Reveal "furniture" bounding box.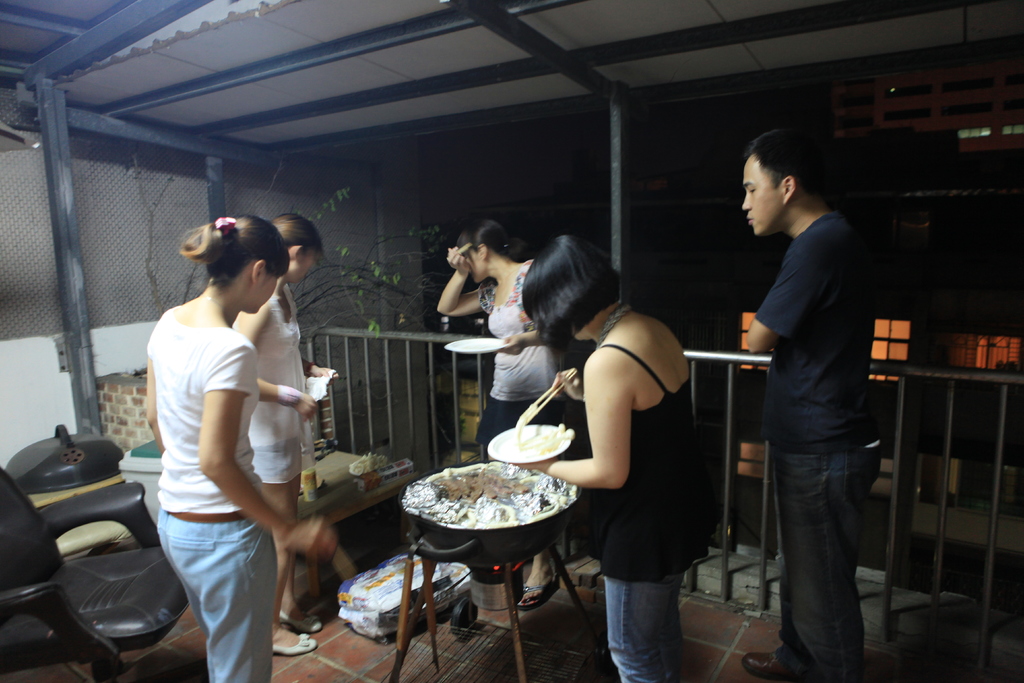
Revealed: x1=298, y1=447, x2=419, y2=594.
